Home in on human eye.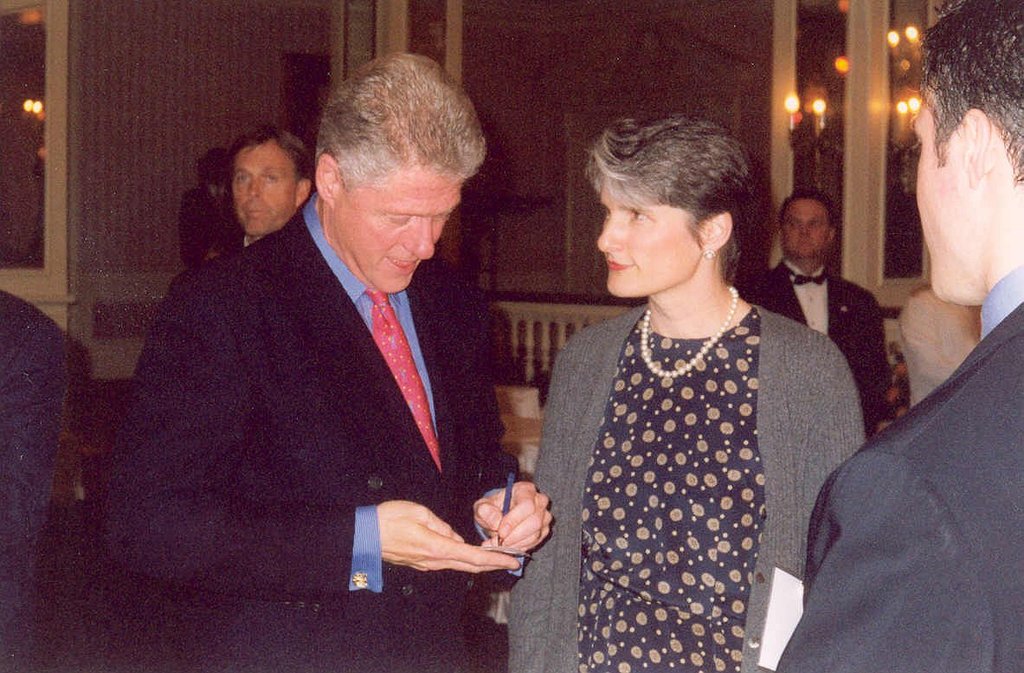
Homed in at bbox=(260, 172, 280, 185).
